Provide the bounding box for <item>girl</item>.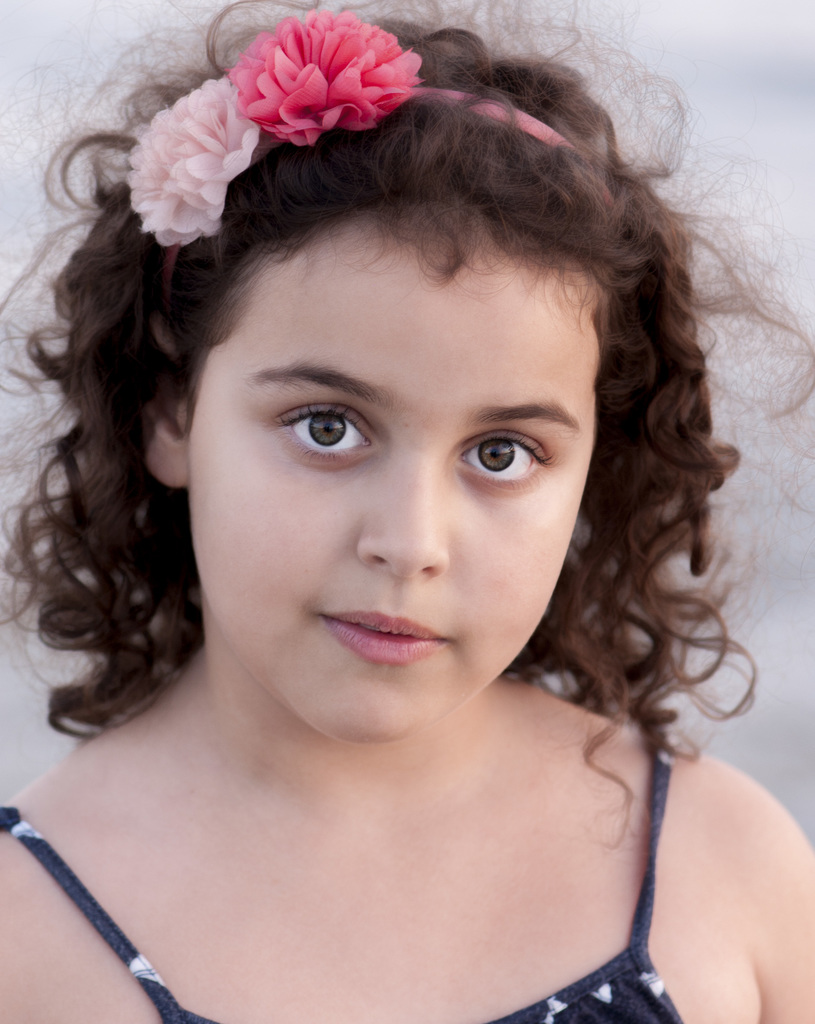
(1, 1, 814, 1022).
